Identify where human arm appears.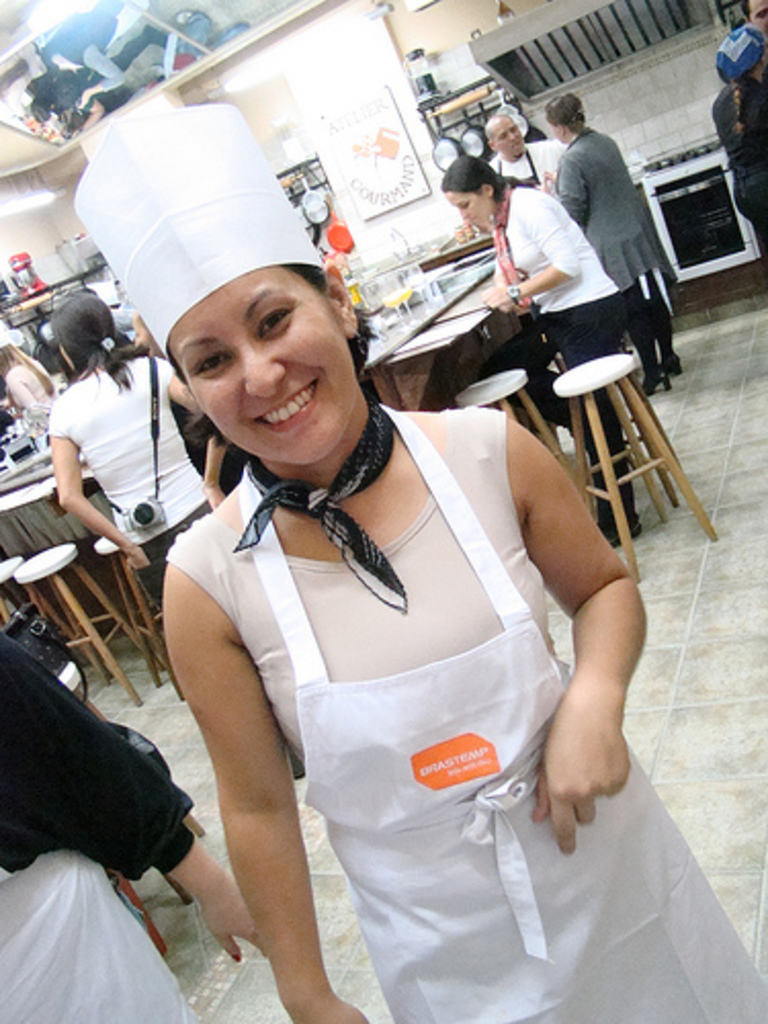
Appears at x1=0, y1=631, x2=270, y2=971.
